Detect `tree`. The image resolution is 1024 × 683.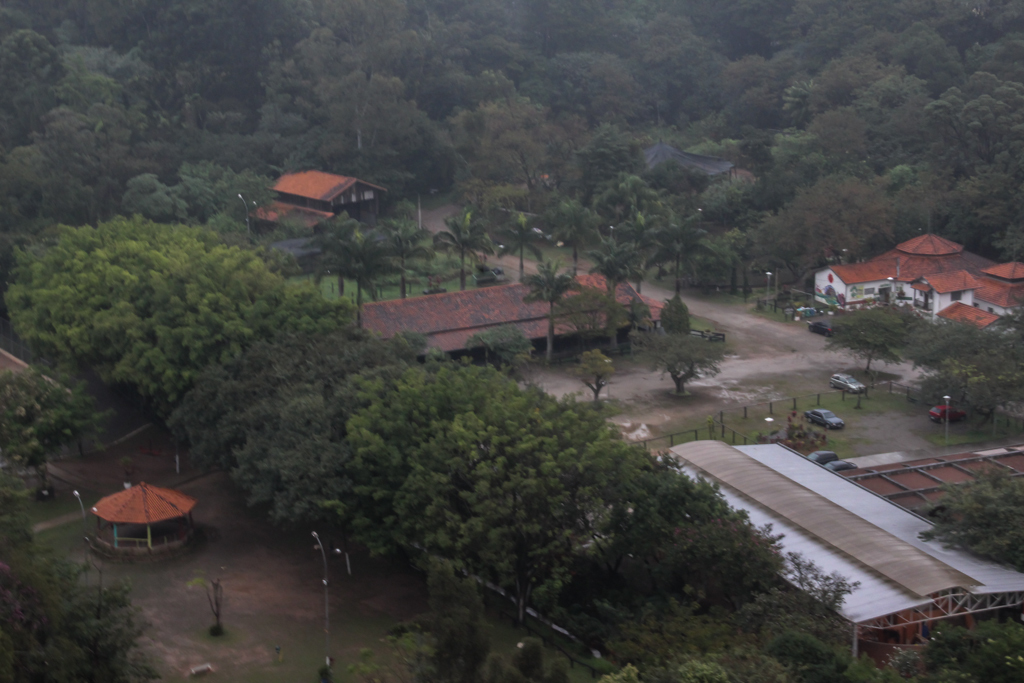
detection(915, 469, 1023, 568).
